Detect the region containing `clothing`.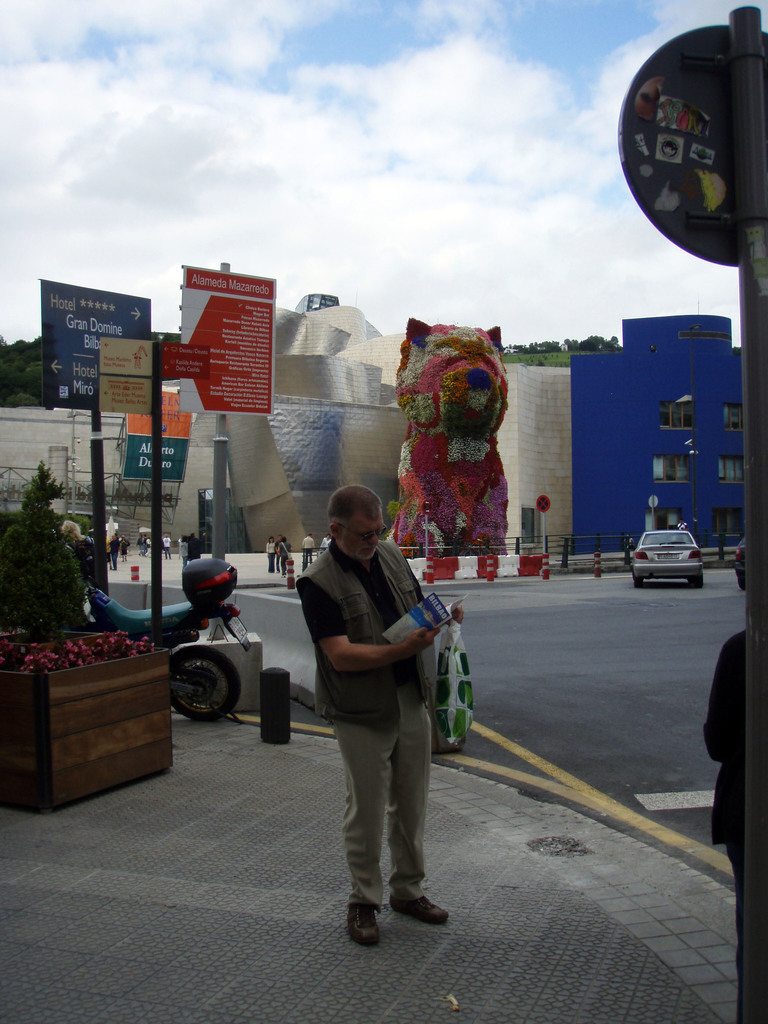
locate(298, 535, 313, 566).
